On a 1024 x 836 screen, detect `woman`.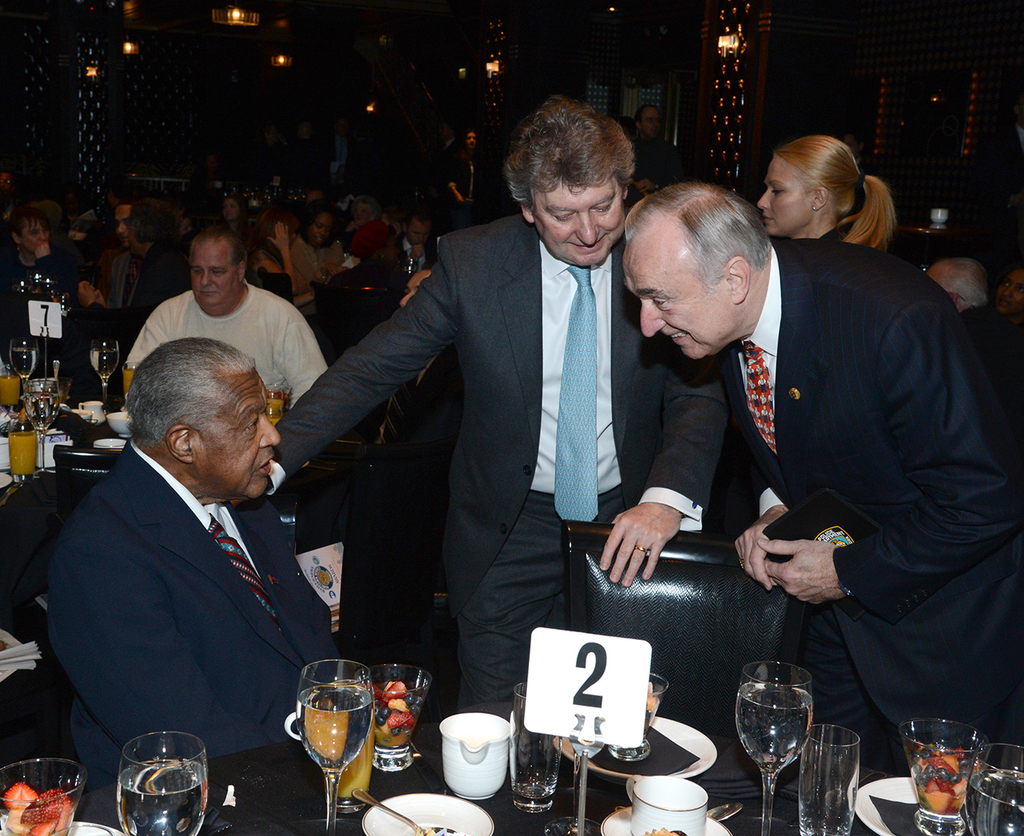
[x1=995, y1=268, x2=1023, y2=326].
